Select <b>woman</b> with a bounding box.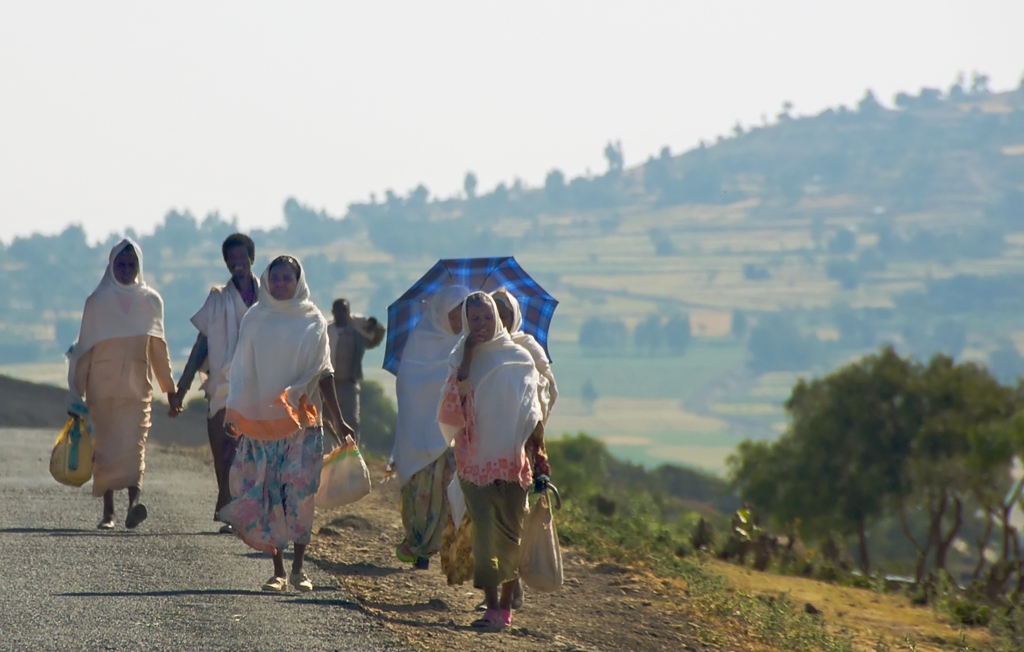
bbox=(221, 254, 355, 587).
